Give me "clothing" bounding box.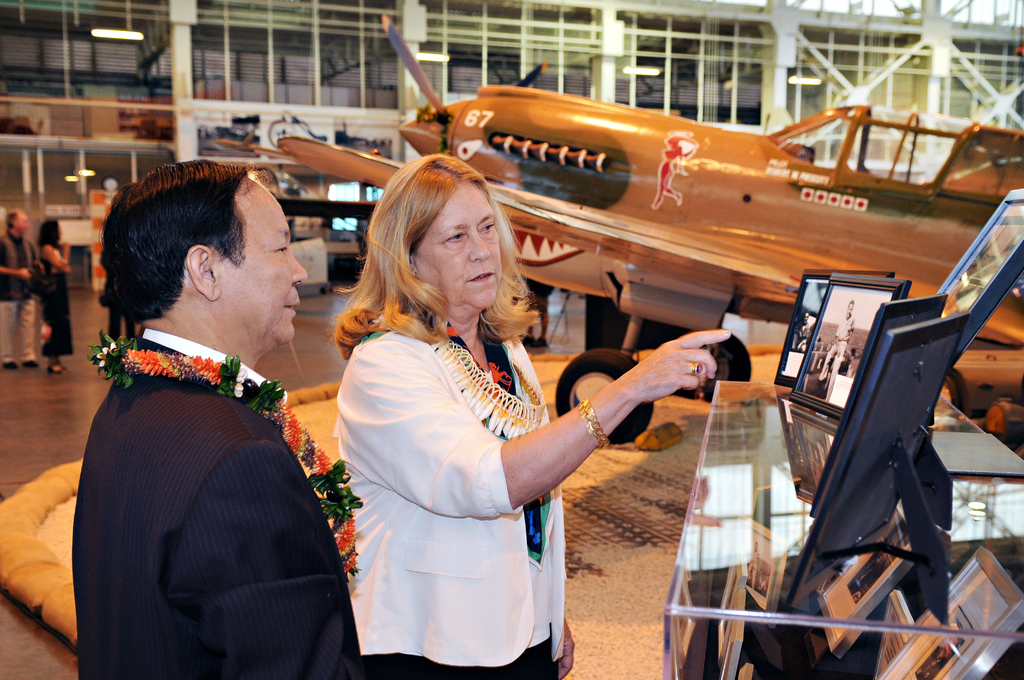
(x1=35, y1=245, x2=75, y2=359).
